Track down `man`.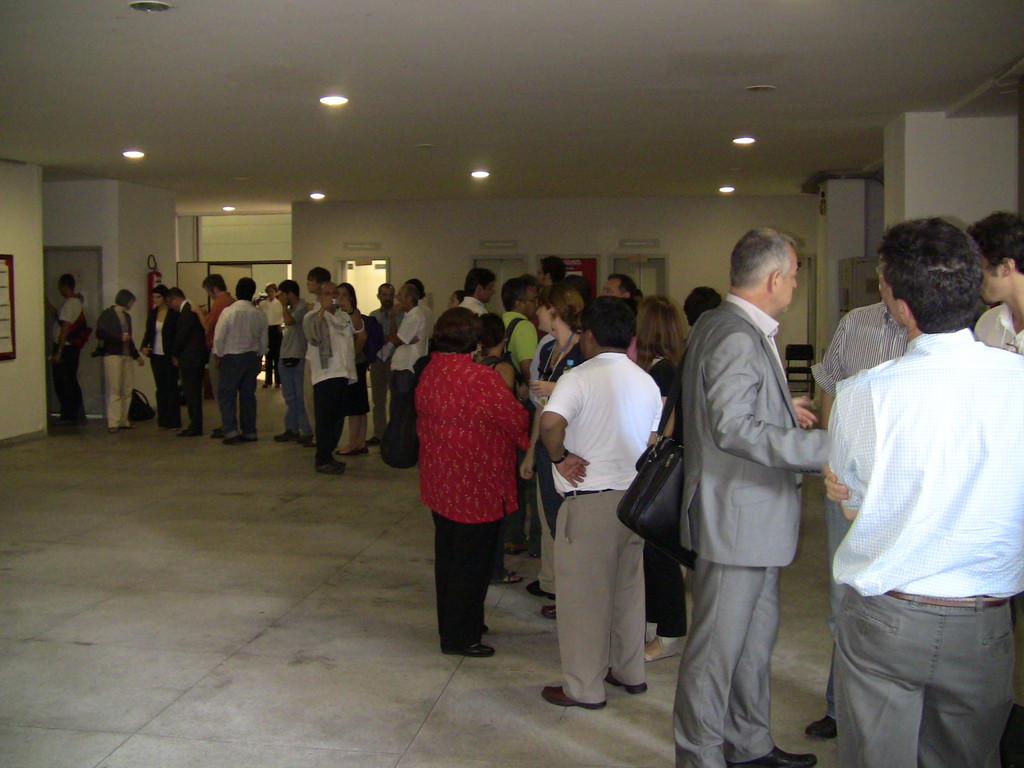
Tracked to 531:254:566:286.
